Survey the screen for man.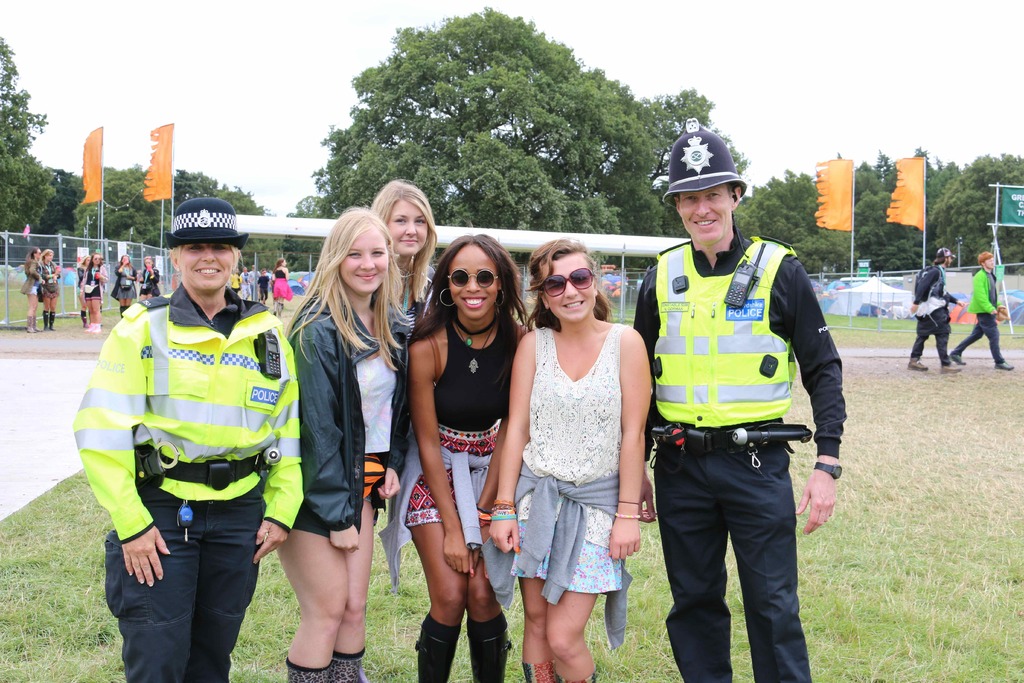
Survey found: Rect(950, 249, 1011, 374).
